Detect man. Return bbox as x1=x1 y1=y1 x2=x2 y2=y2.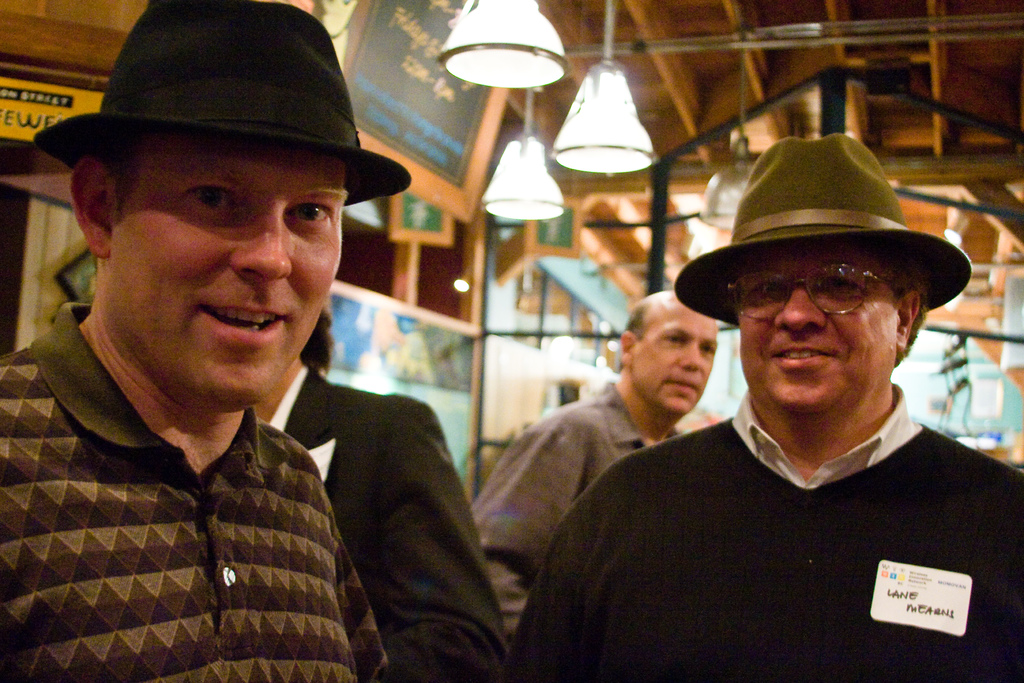
x1=541 y1=174 x2=1023 y2=680.
